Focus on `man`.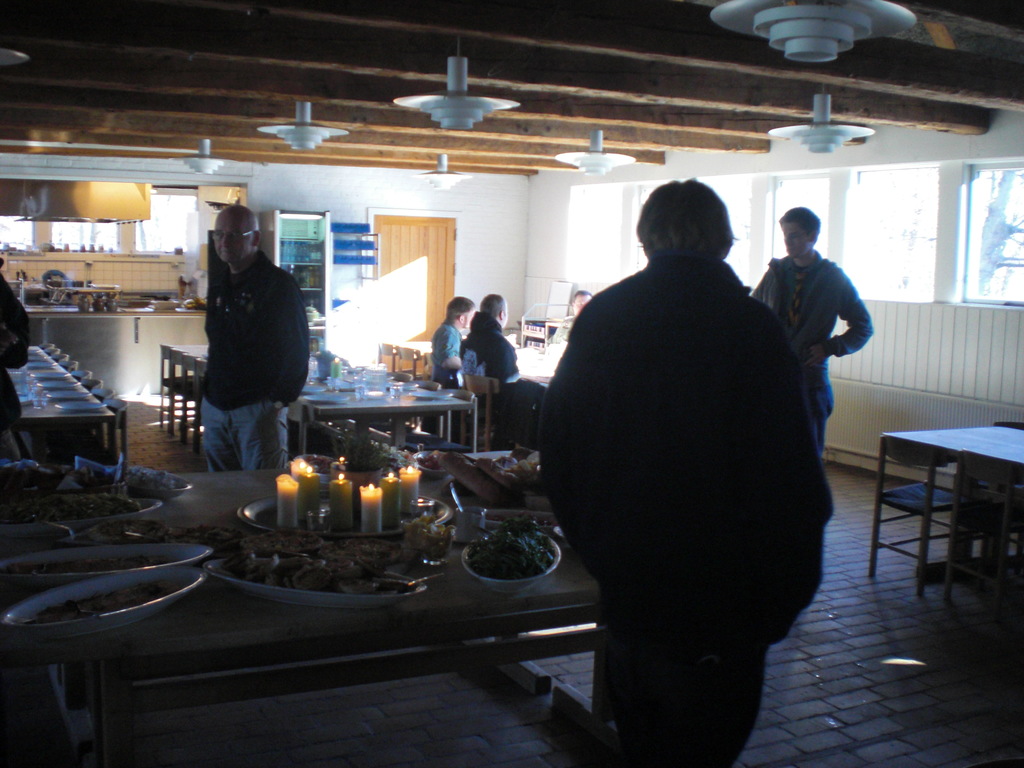
Focused at x1=460 y1=284 x2=538 y2=390.
